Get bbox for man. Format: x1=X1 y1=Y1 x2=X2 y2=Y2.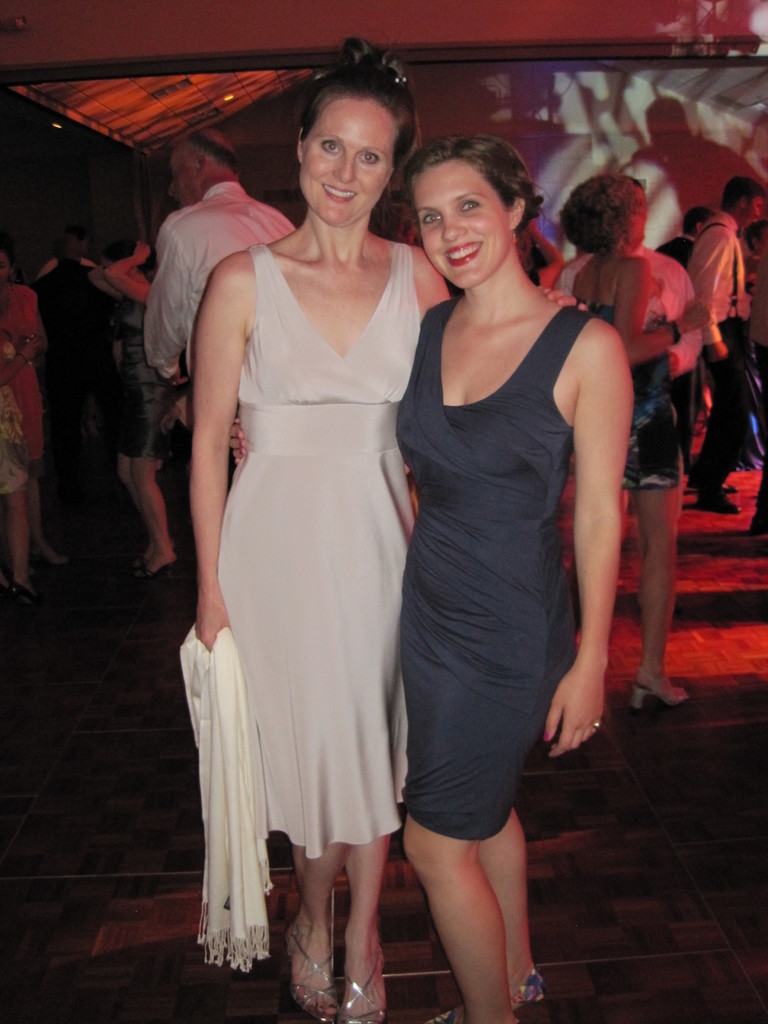
x1=685 y1=175 x2=767 y2=520.
